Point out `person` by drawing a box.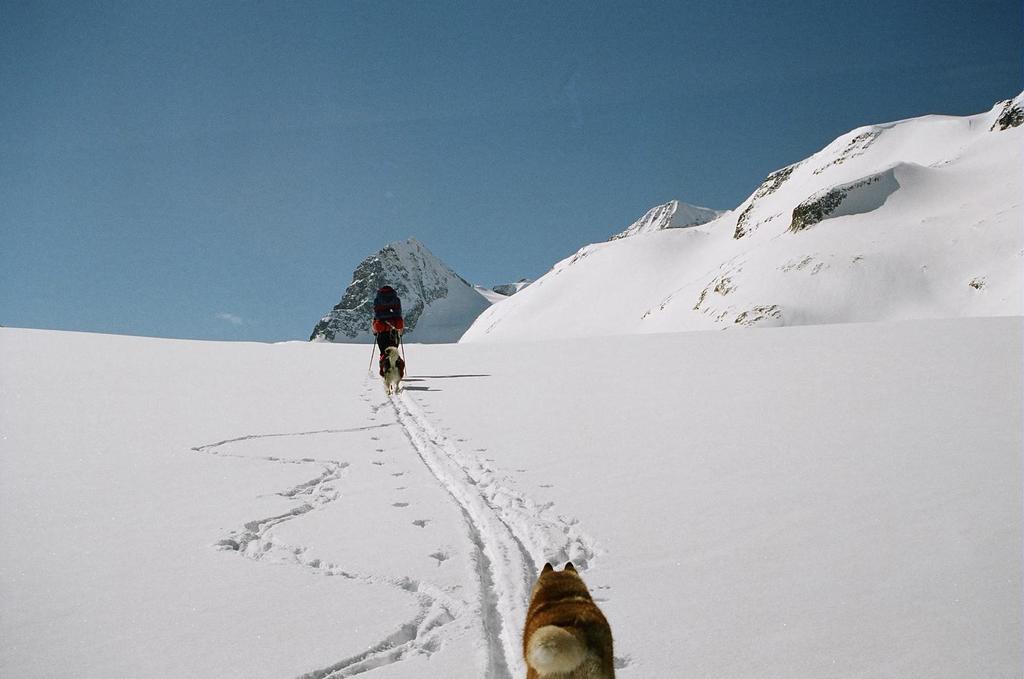
[375, 290, 406, 377].
